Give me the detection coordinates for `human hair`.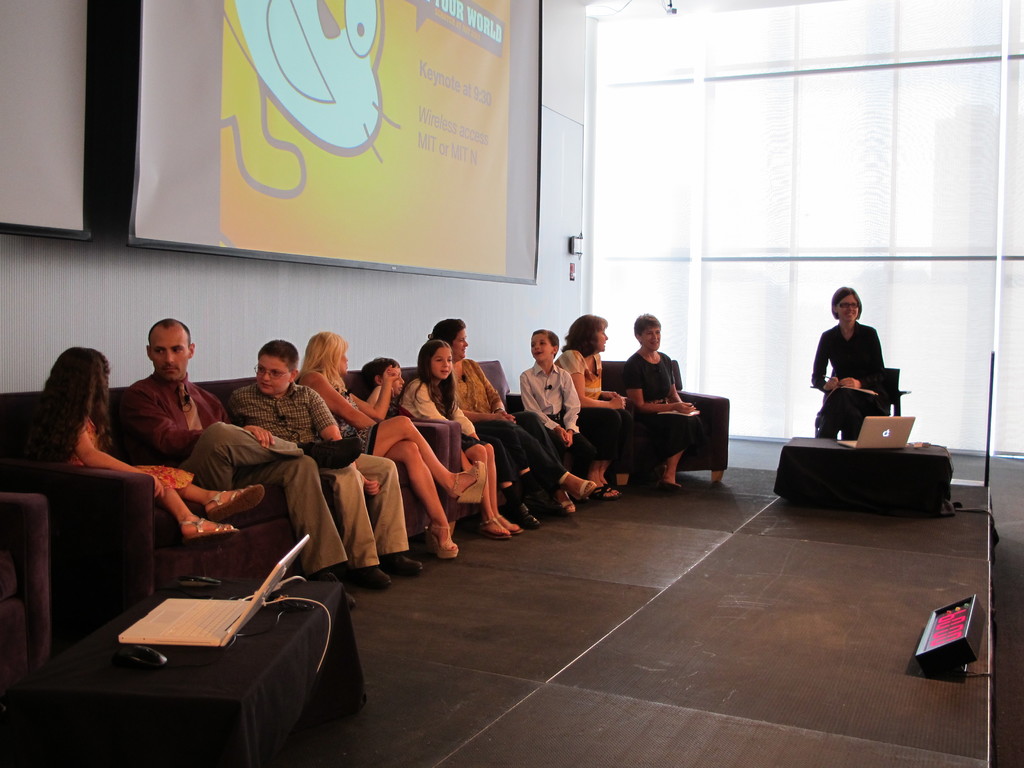
<bbox>833, 289, 862, 317</bbox>.
